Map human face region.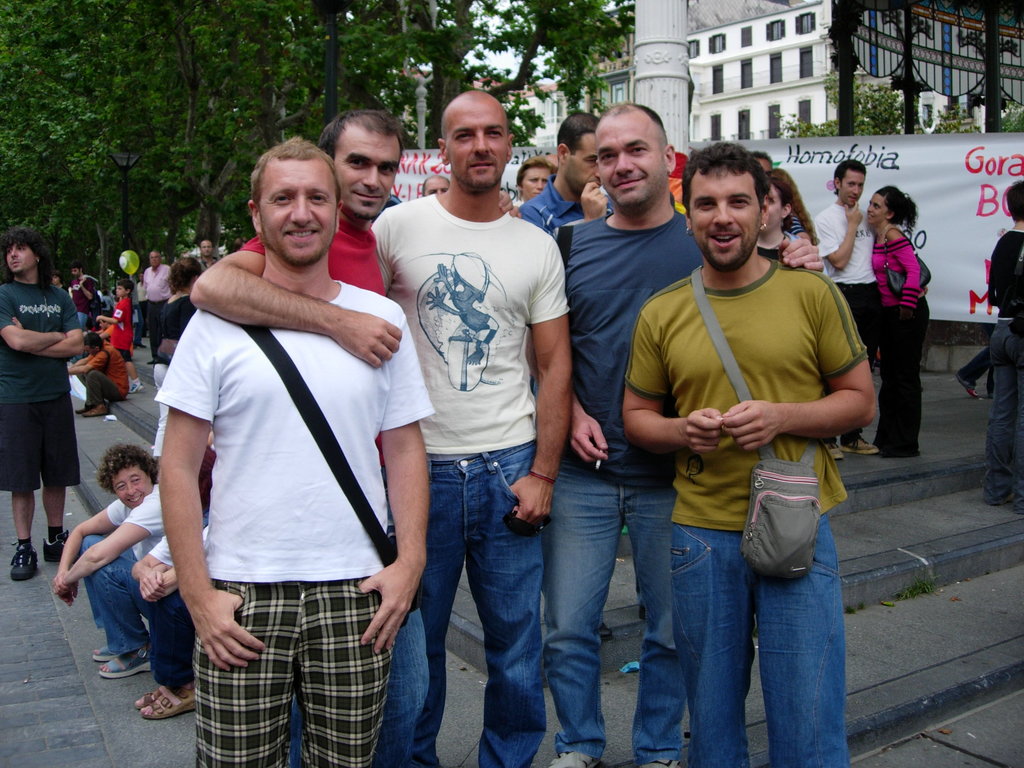
Mapped to box=[4, 237, 38, 281].
